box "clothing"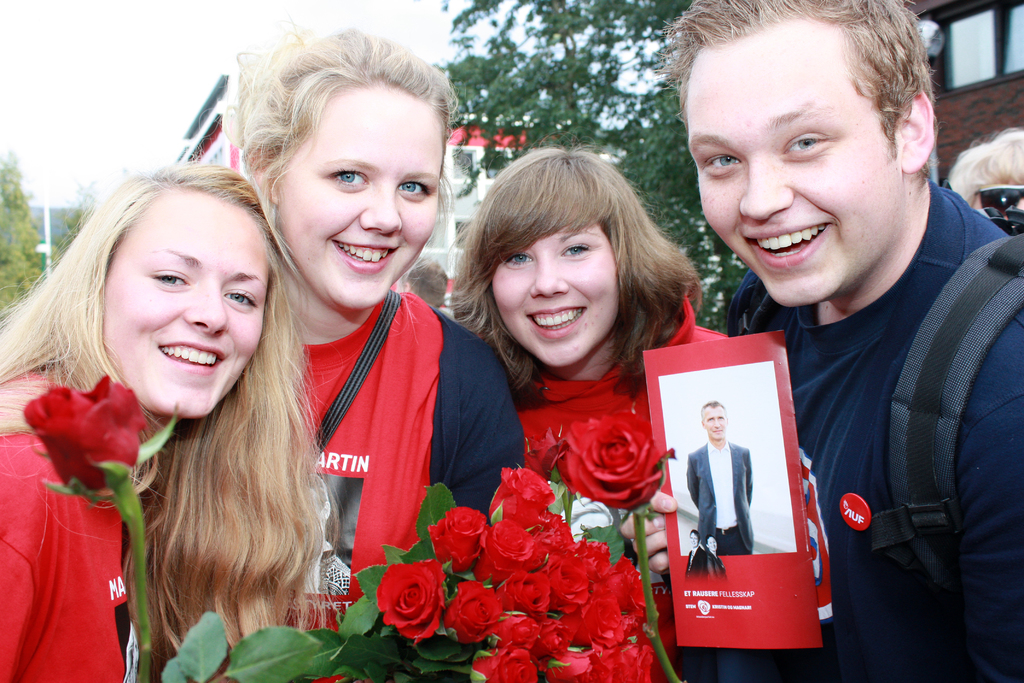
detection(143, 304, 556, 682)
